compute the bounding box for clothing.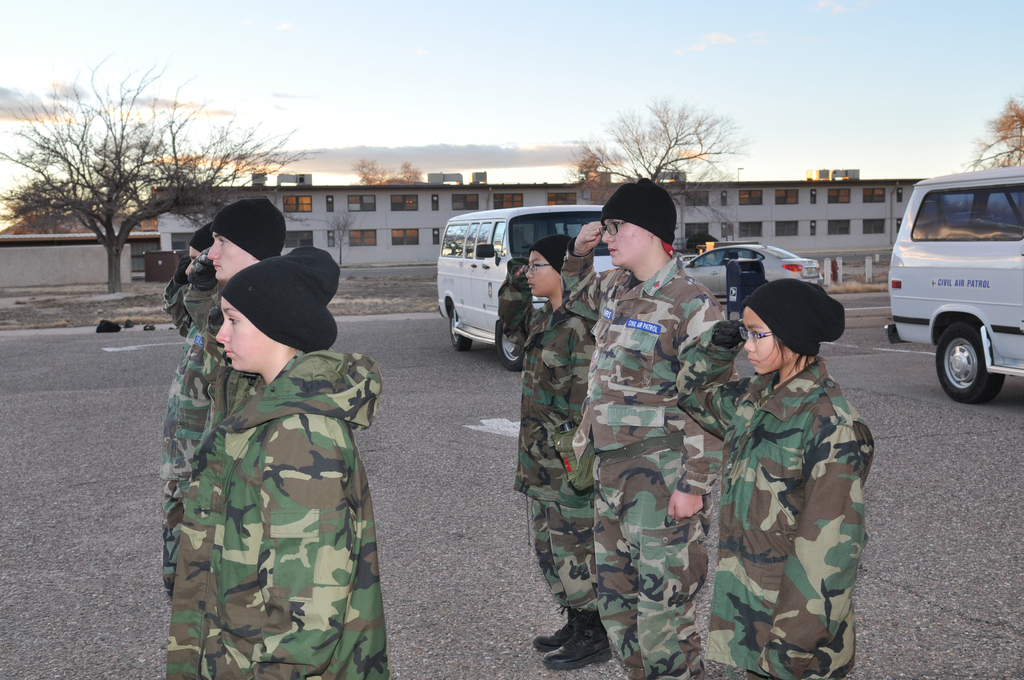
bbox=[673, 321, 874, 679].
